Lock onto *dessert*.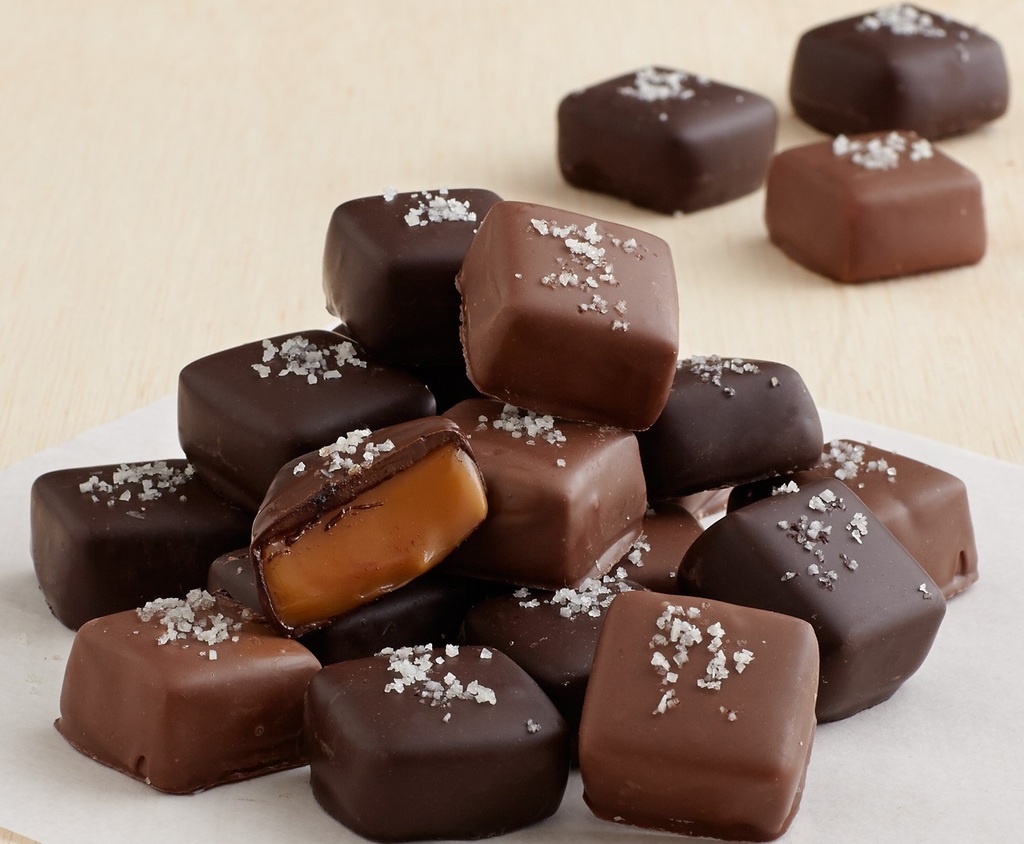
Locked: <bbox>173, 322, 419, 499</bbox>.
